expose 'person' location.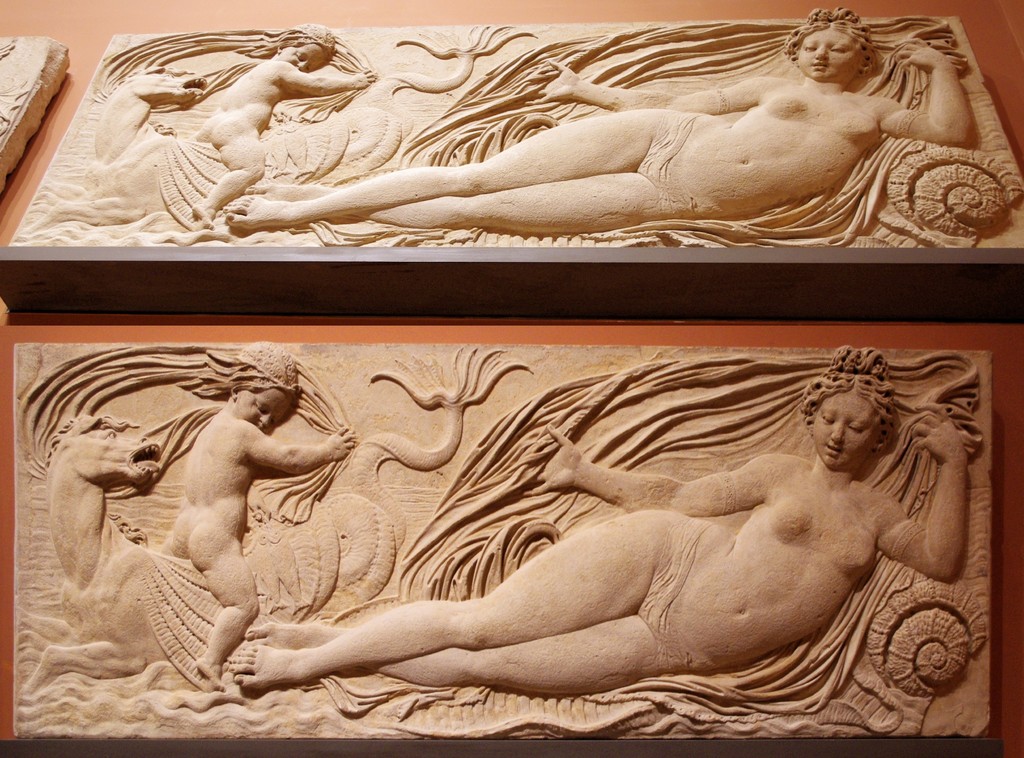
Exposed at {"x1": 13, "y1": 348, "x2": 357, "y2": 694}.
